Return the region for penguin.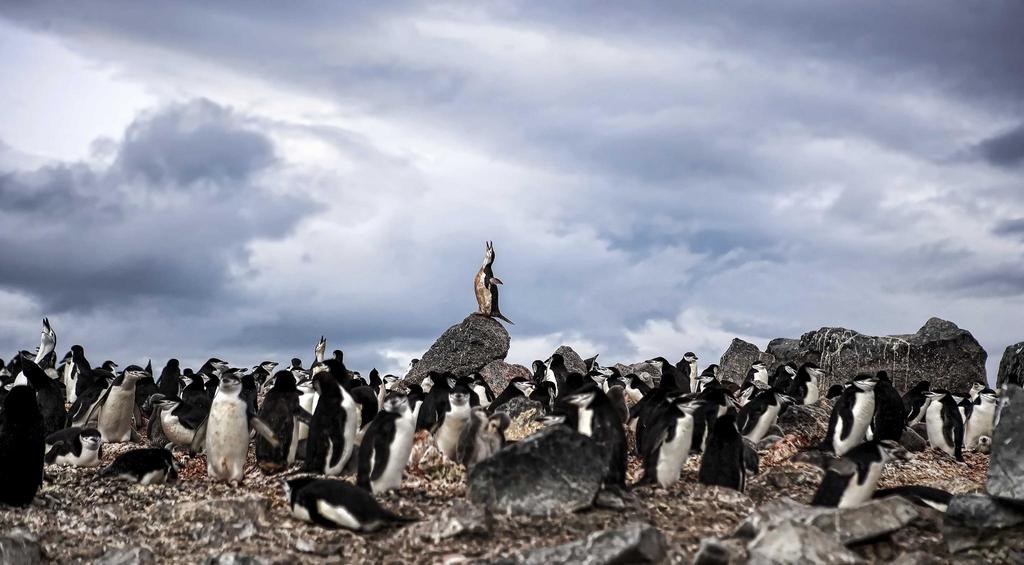
box(675, 352, 692, 403).
